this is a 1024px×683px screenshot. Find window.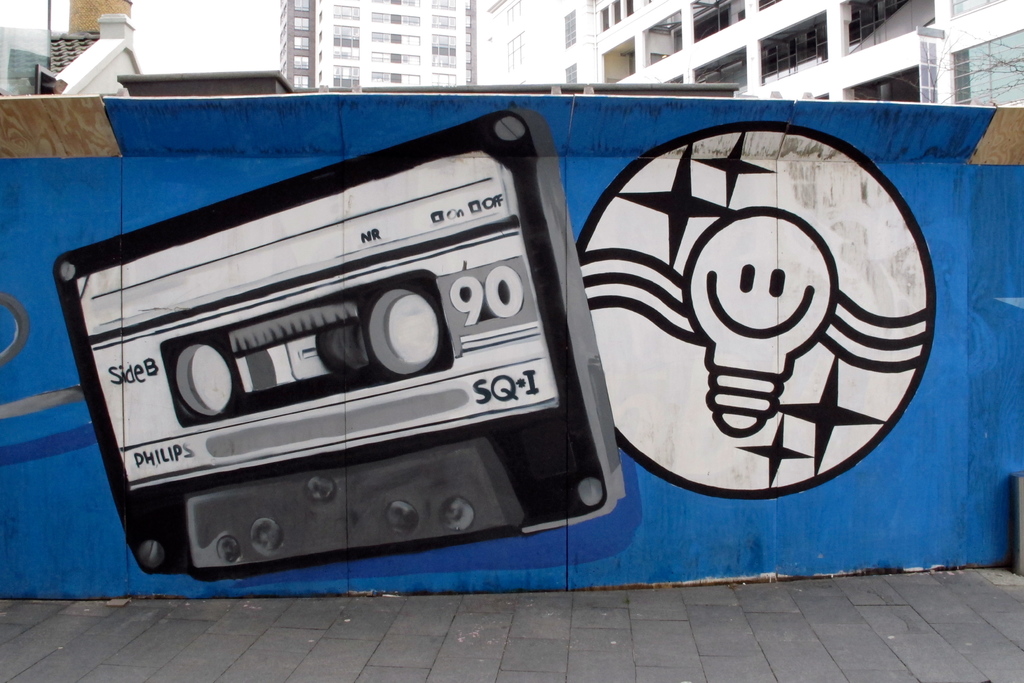
Bounding box: 506,29,522,70.
